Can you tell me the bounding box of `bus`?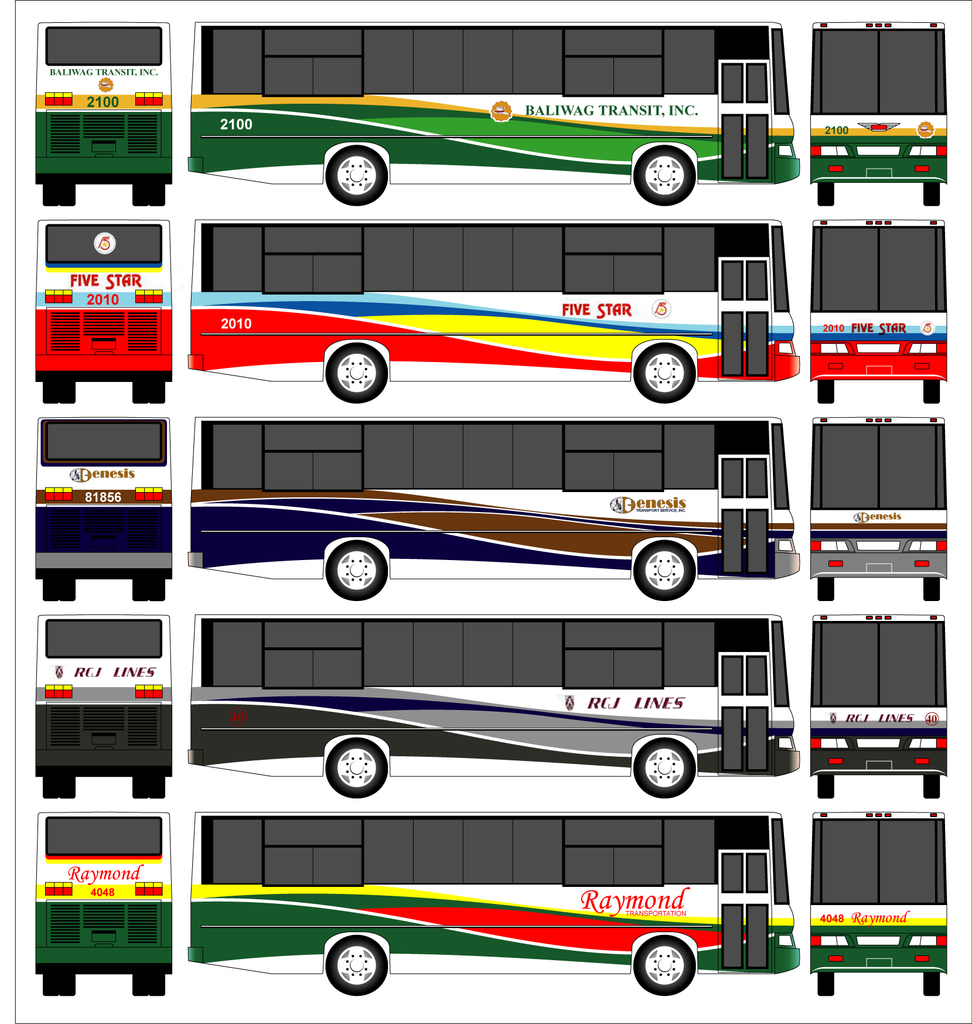
35, 613, 174, 798.
